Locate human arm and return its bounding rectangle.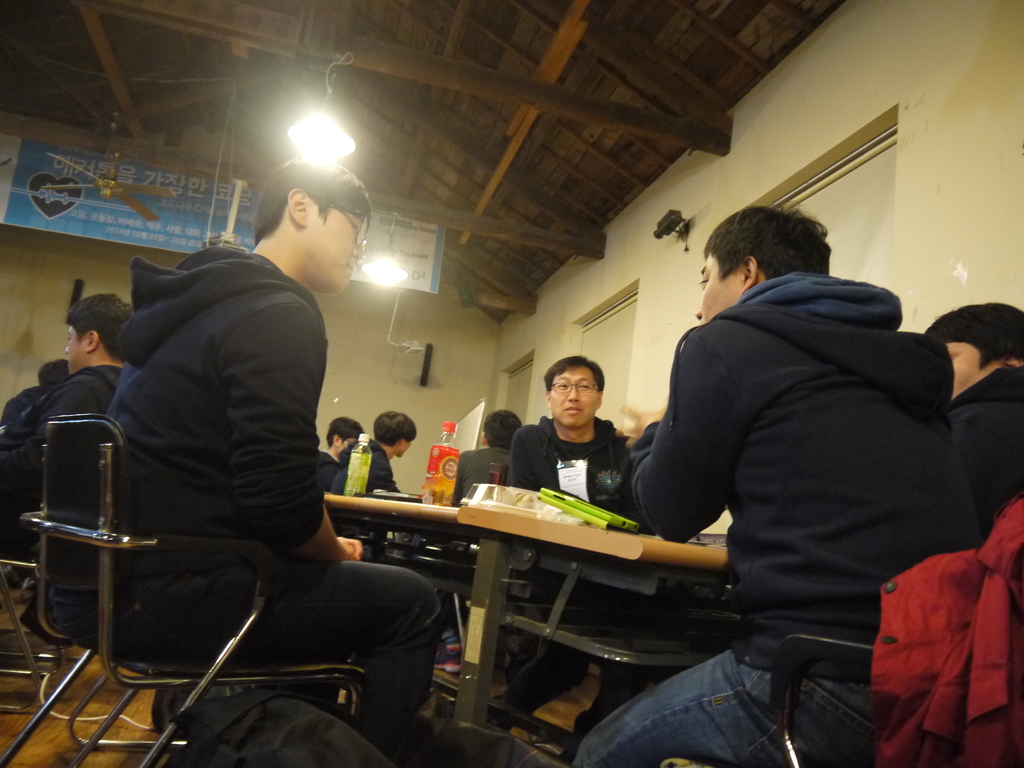
crop(508, 424, 532, 492).
